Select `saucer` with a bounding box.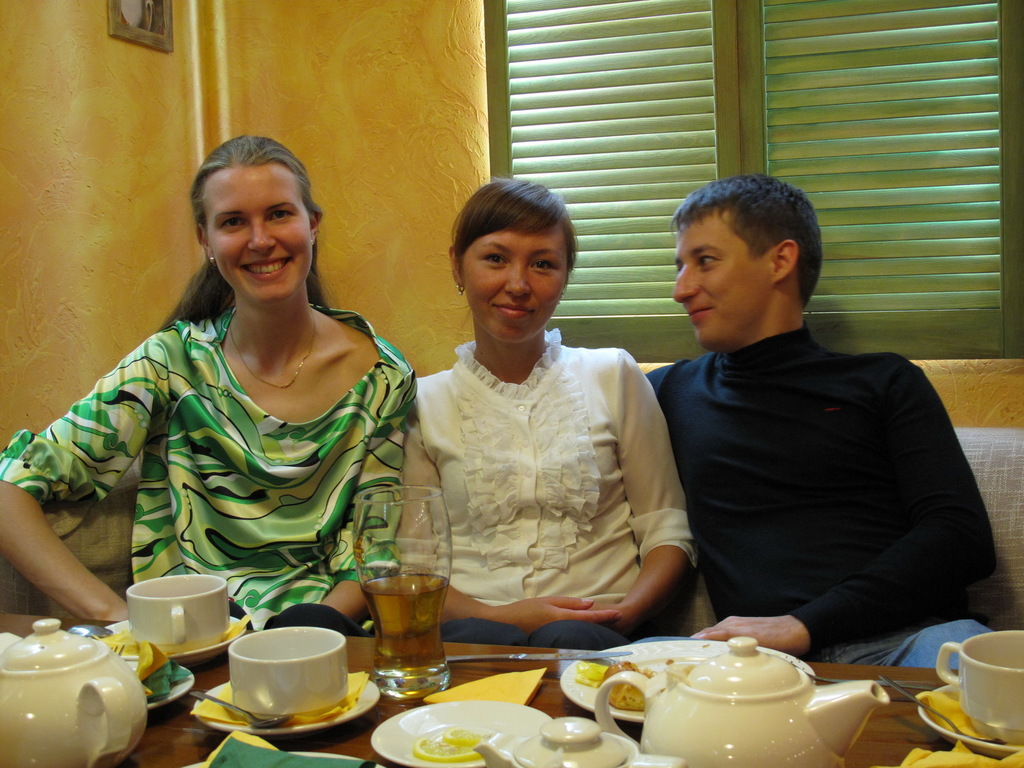
[107, 618, 250, 664].
